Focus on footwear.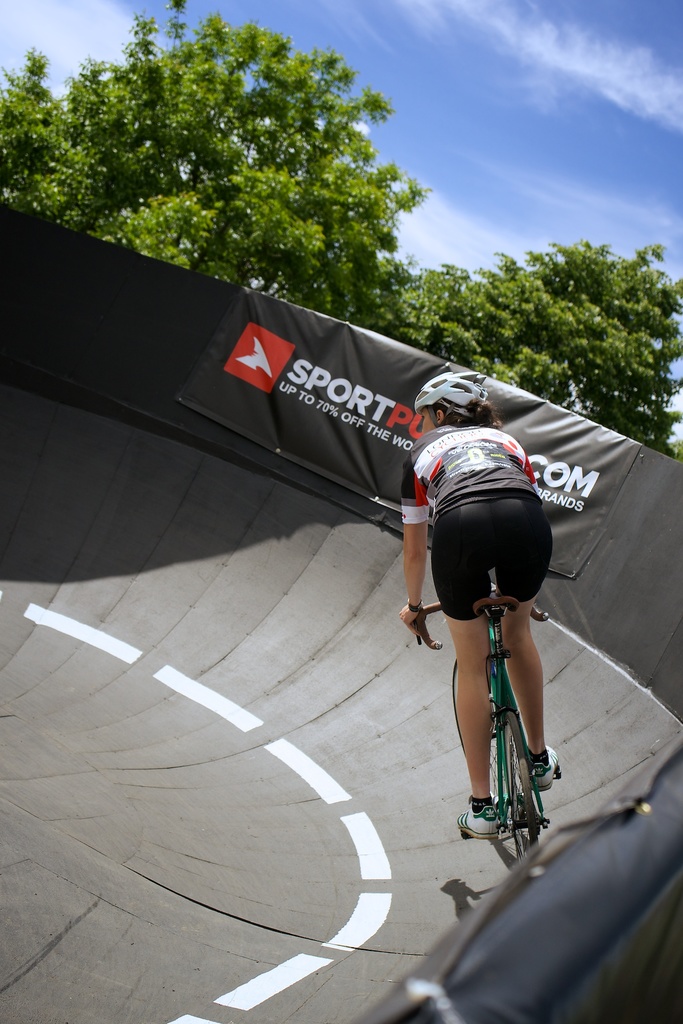
Focused at 456:799:501:843.
